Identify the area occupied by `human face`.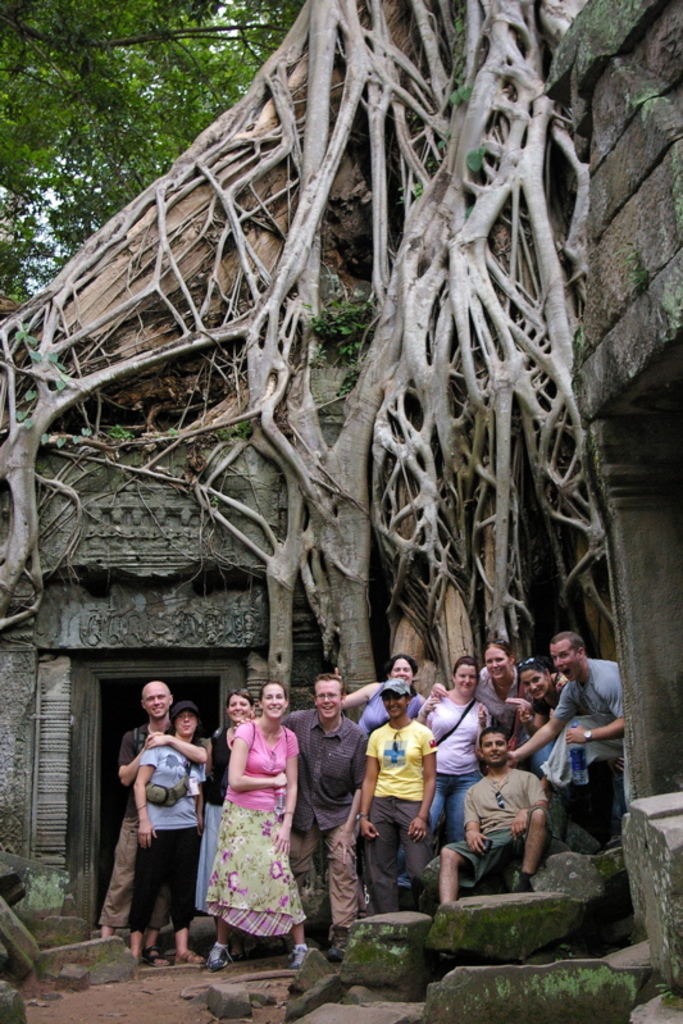
Area: bbox(482, 734, 507, 765).
